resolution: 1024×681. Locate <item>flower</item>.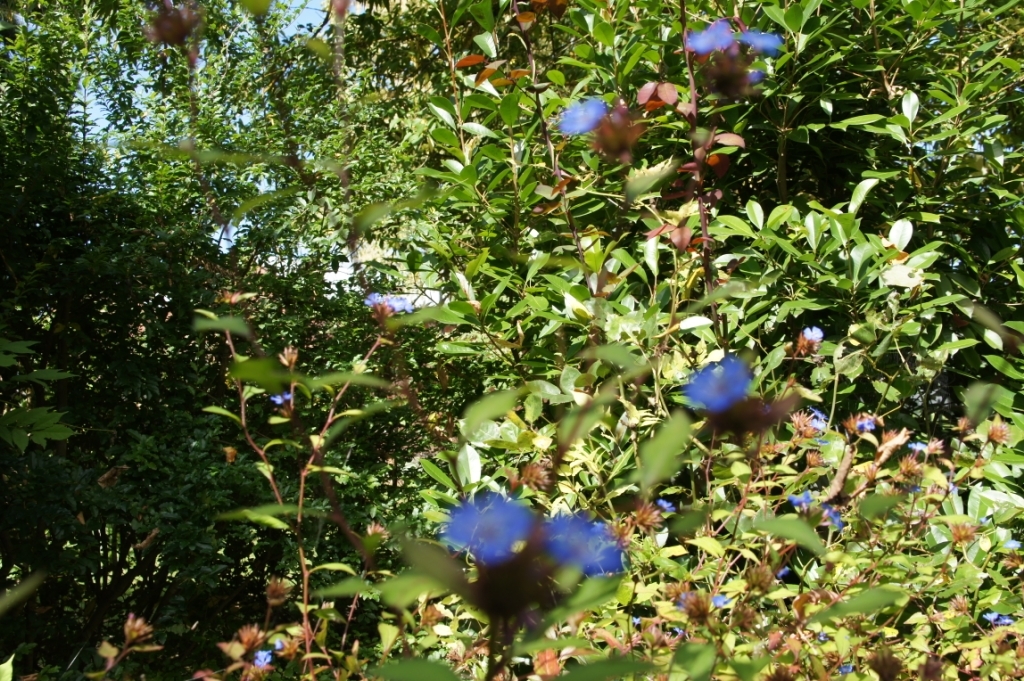
rect(538, 512, 631, 579).
